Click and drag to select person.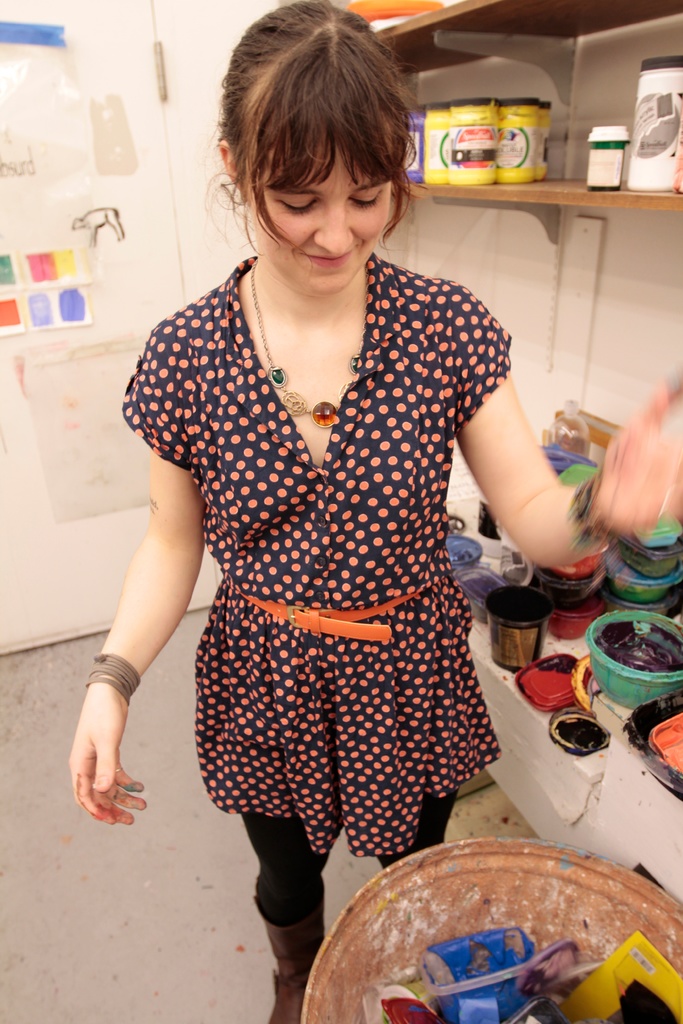
Selection: 67, 0, 682, 1023.
